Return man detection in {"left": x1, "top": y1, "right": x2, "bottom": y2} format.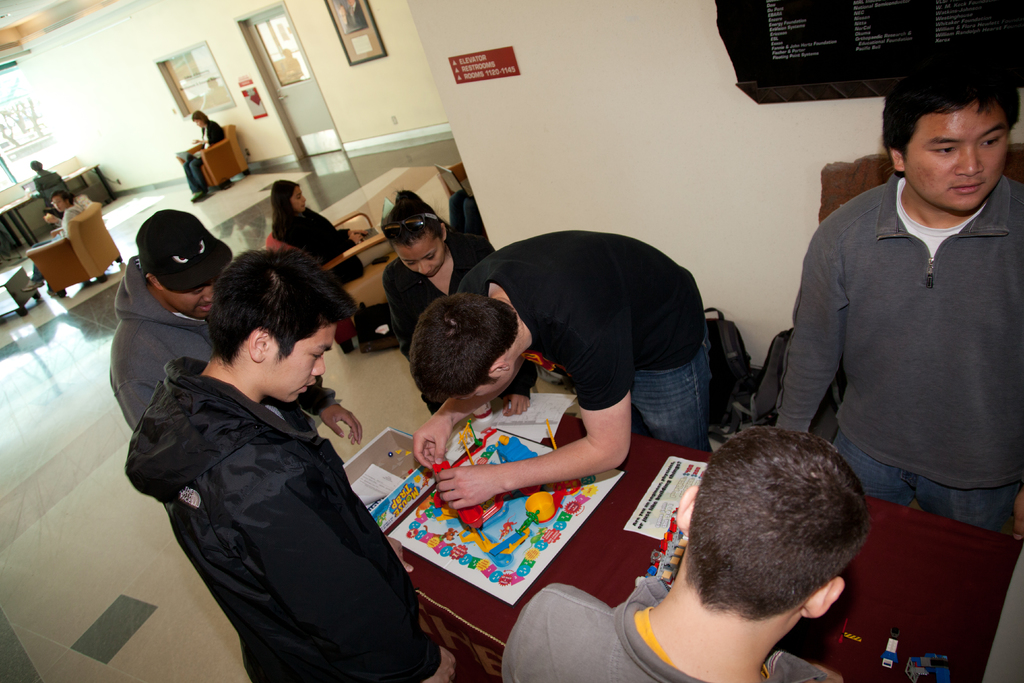
{"left": 493, "top": 415, "right": 876, "bottom": 682}.
